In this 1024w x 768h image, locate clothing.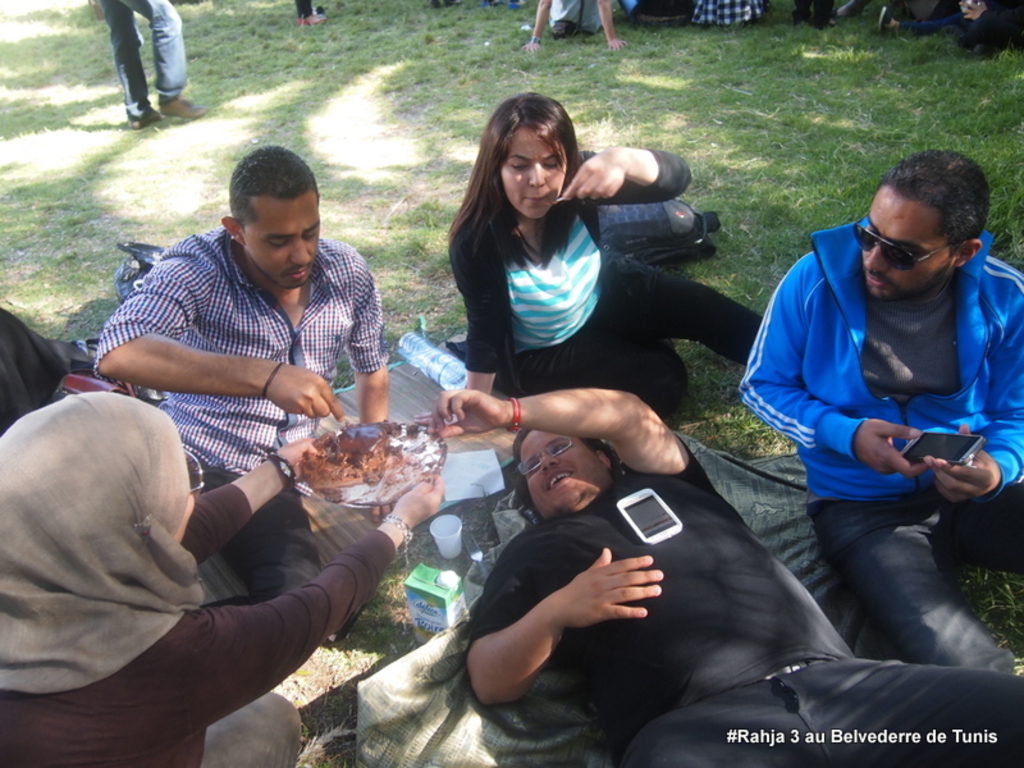
Bounding box: [x1=691, y1=0, x2=758, y2=22].
